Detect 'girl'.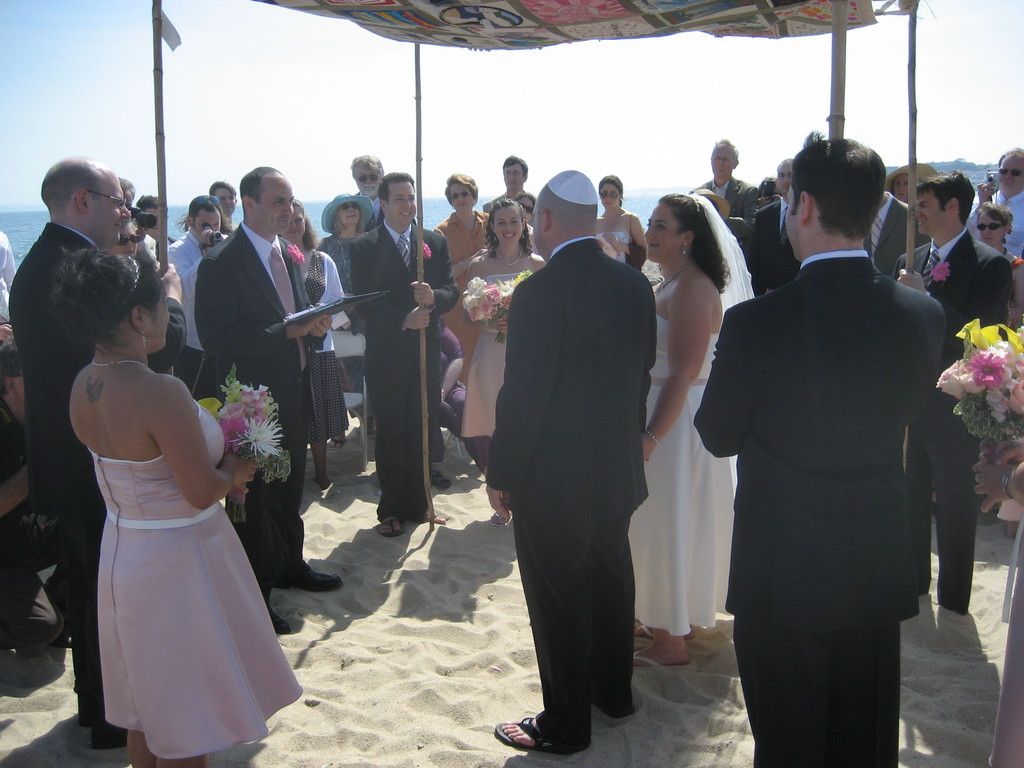
Detected at bbox(310, 189, 378, 447).
